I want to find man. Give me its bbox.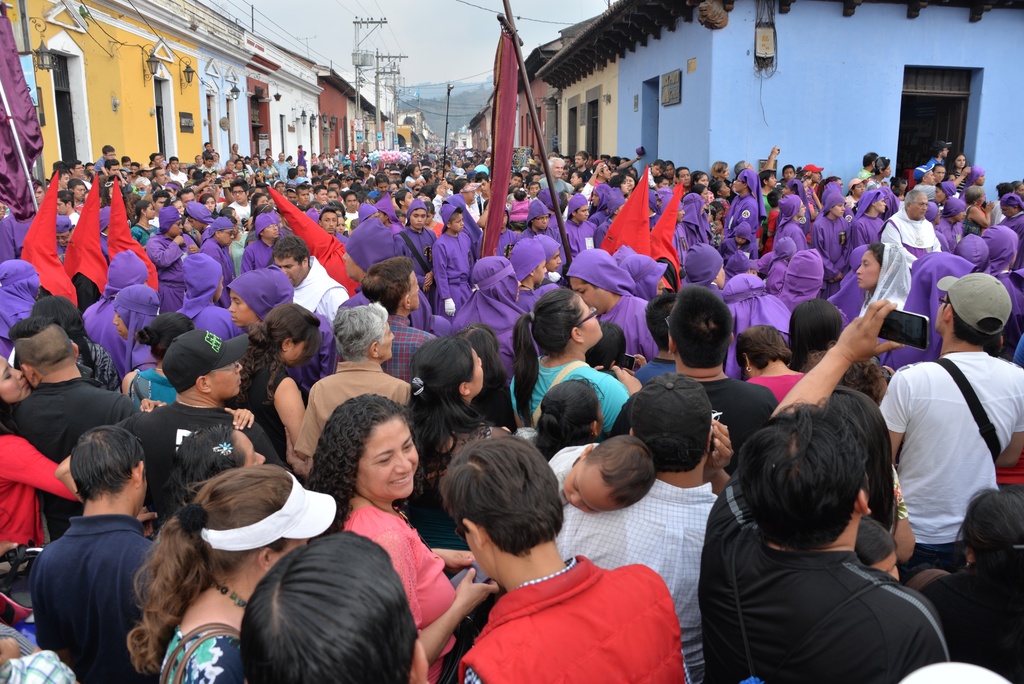
bbox(10, 320, 143, 537).
